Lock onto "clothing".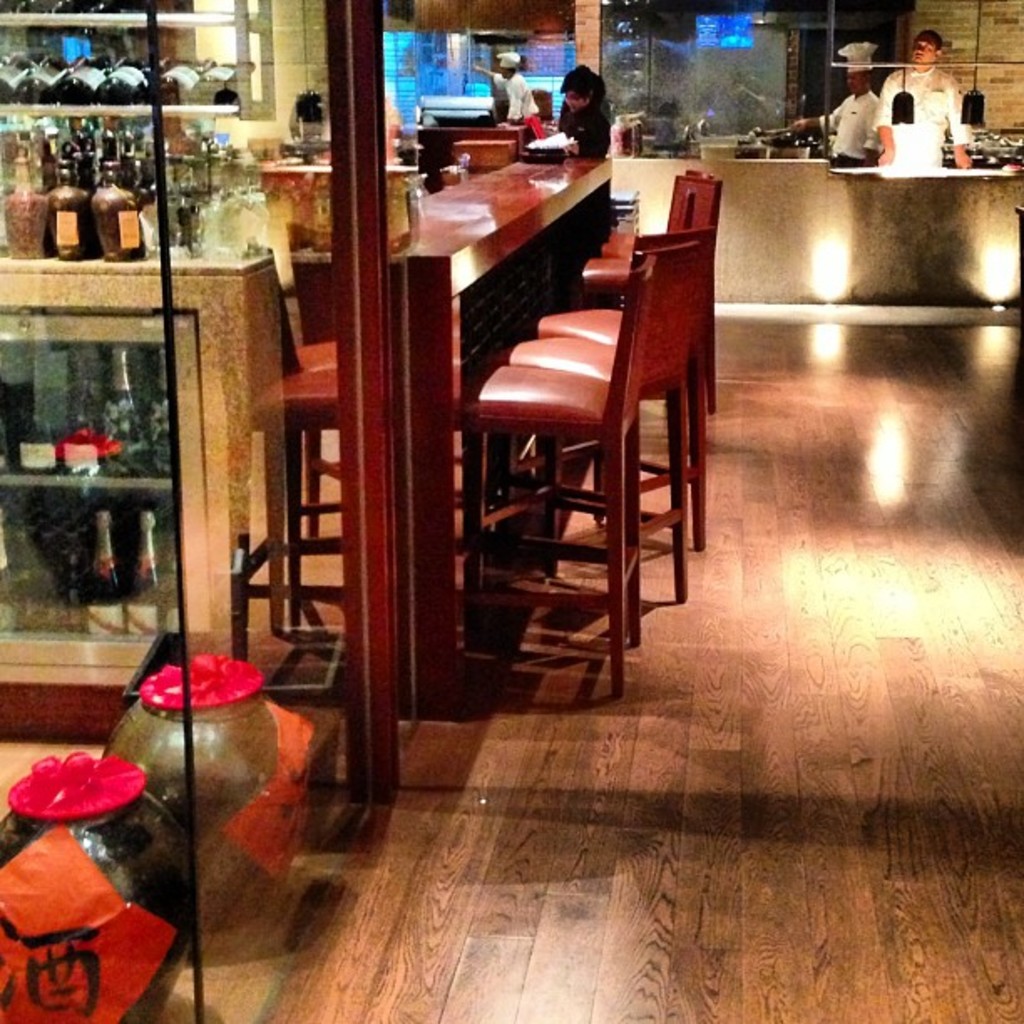
Locked: 840/44/960/151.
